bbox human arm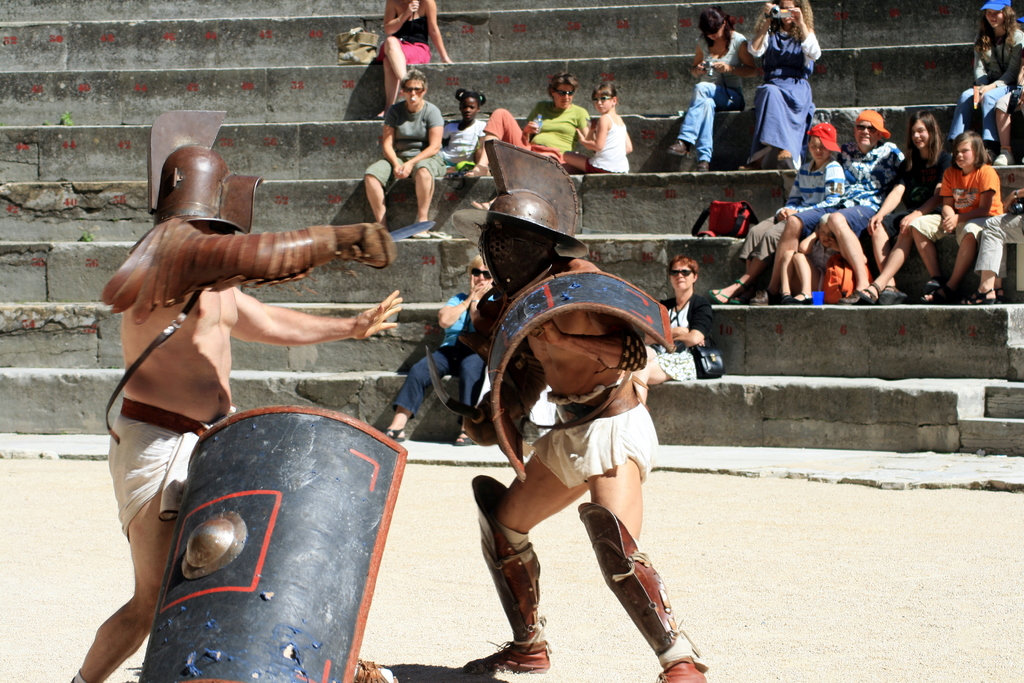
[626, 124, 633, 151]
